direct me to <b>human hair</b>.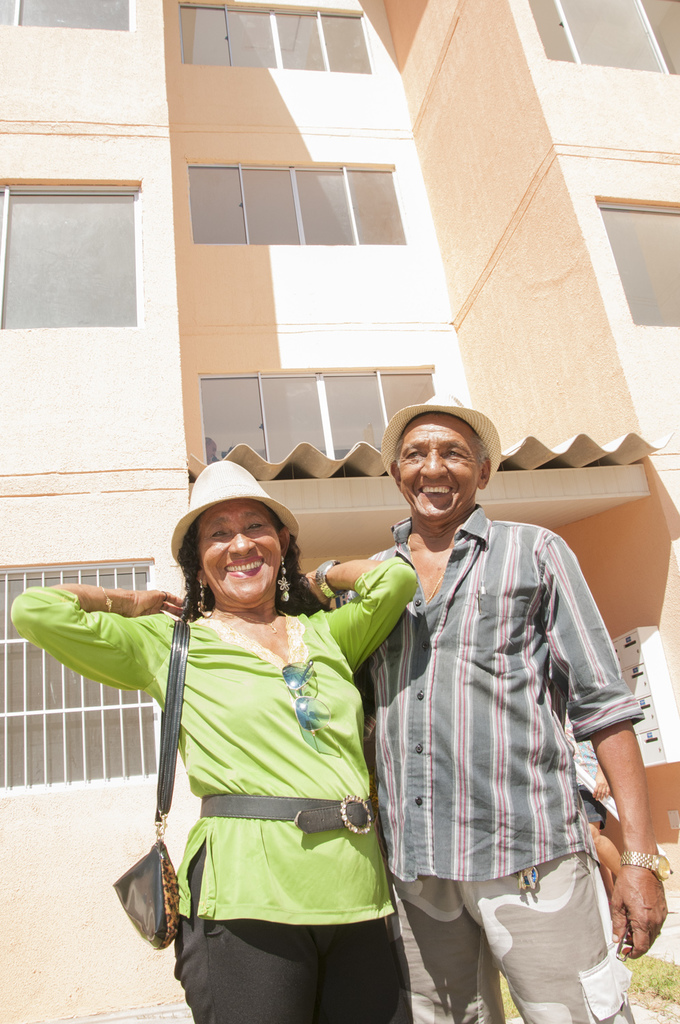
Direction: l=178, t=502, r=328, b=623.
